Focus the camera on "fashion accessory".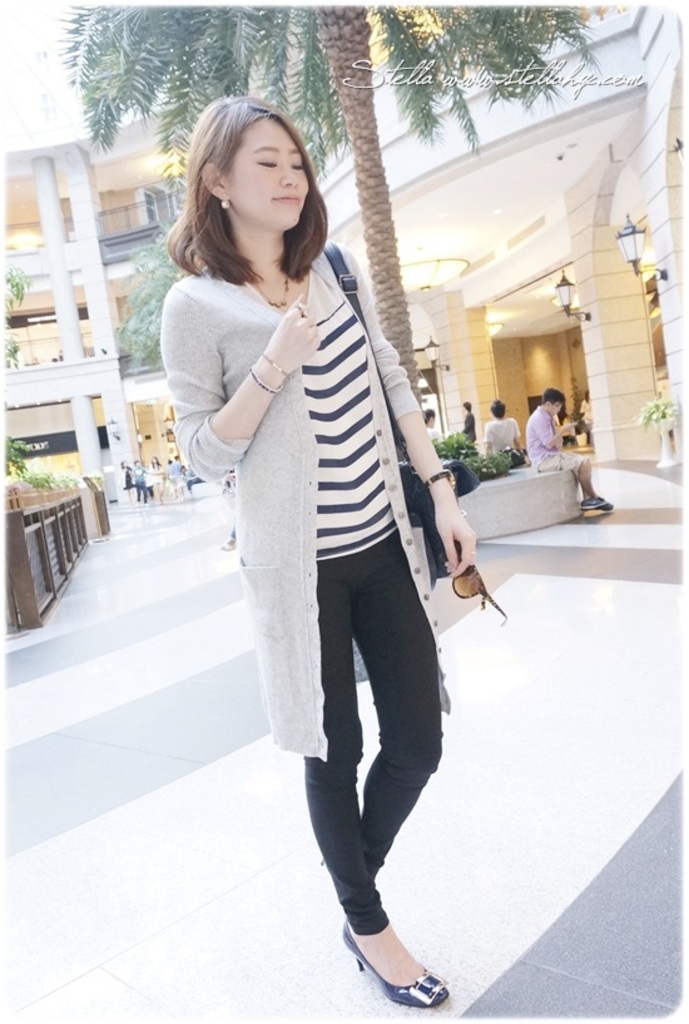
Focus region: detection(311, 854, 329, 867).
